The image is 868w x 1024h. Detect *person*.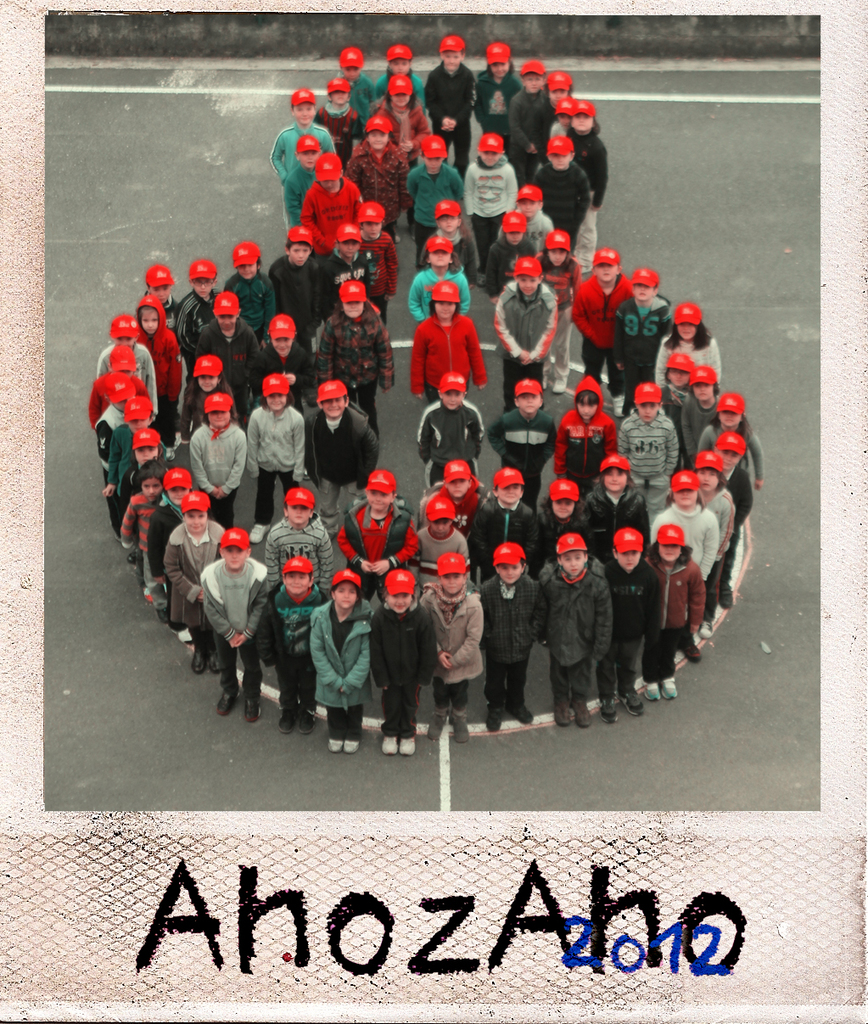
Detection: [x1=180, y1=349, x2=249, y2=439].
